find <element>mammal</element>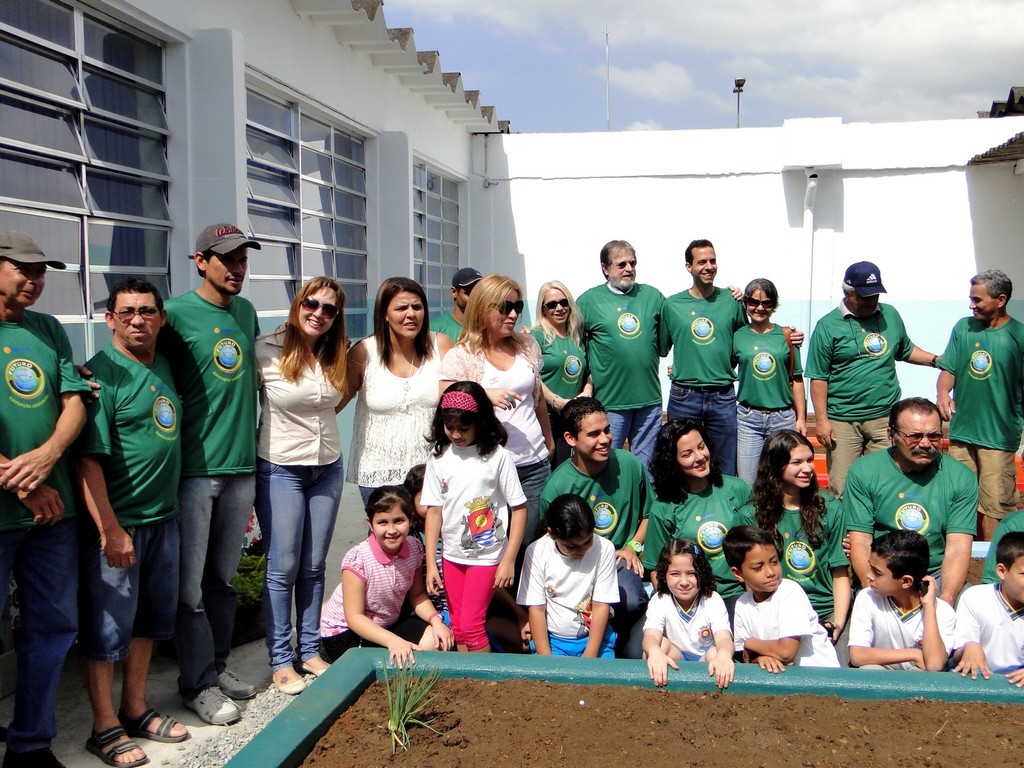
x1=72 y1=281 x2=186 y2=767
